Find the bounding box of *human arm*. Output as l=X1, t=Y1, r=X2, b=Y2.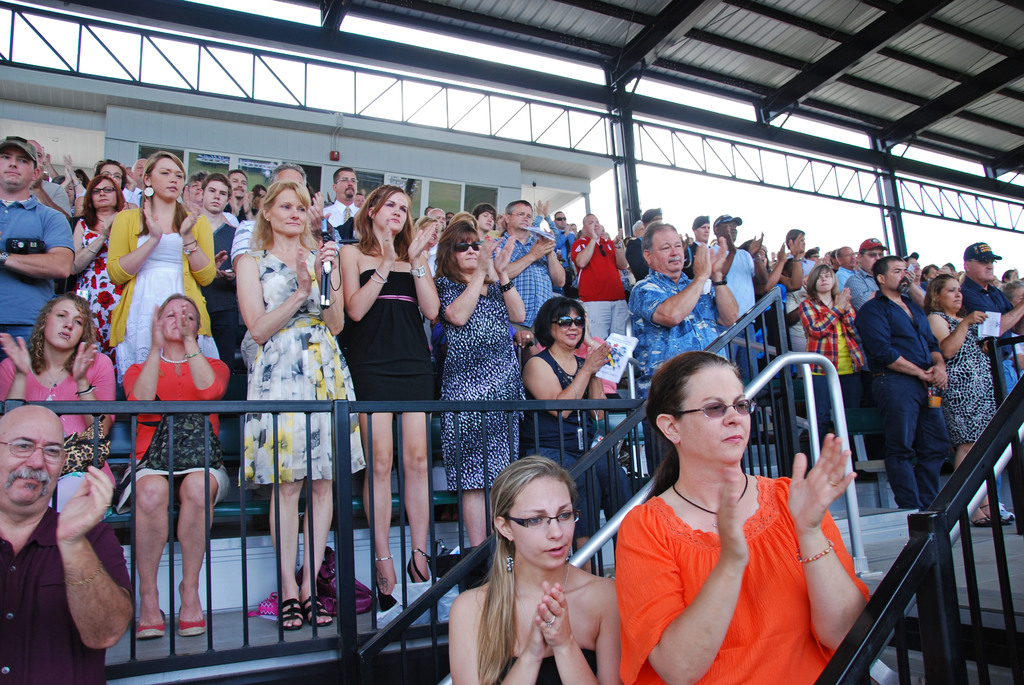
l=179, t=193, r=218, b=290.
